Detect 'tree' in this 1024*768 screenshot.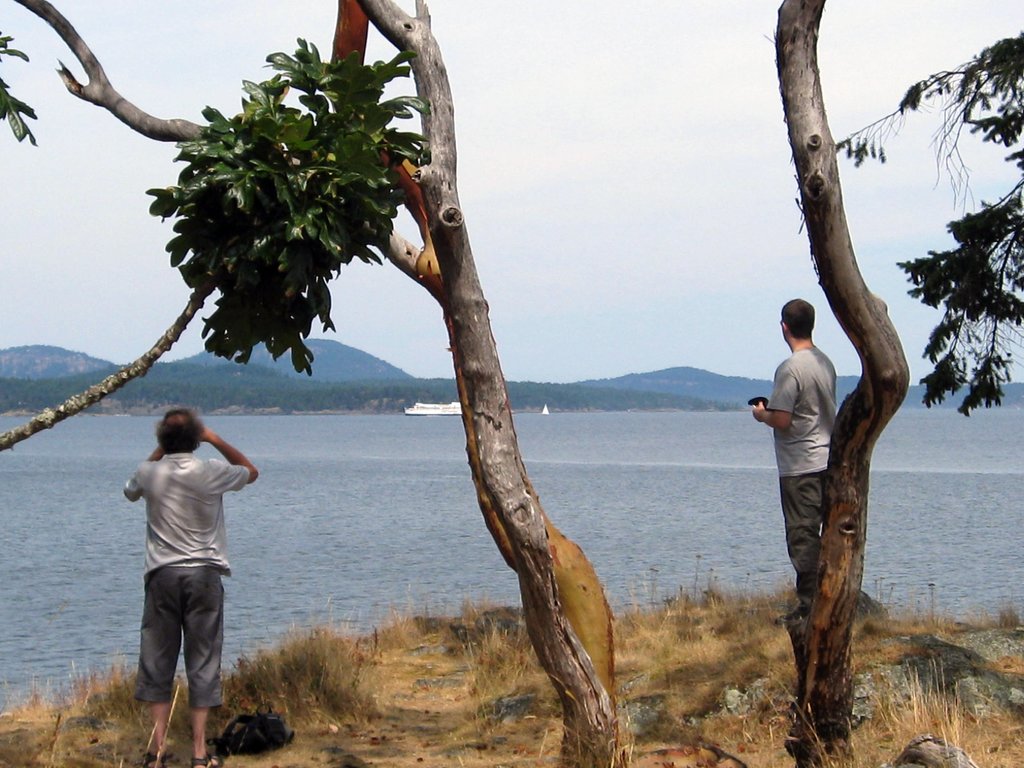
Detection: 24:0:719:719.
